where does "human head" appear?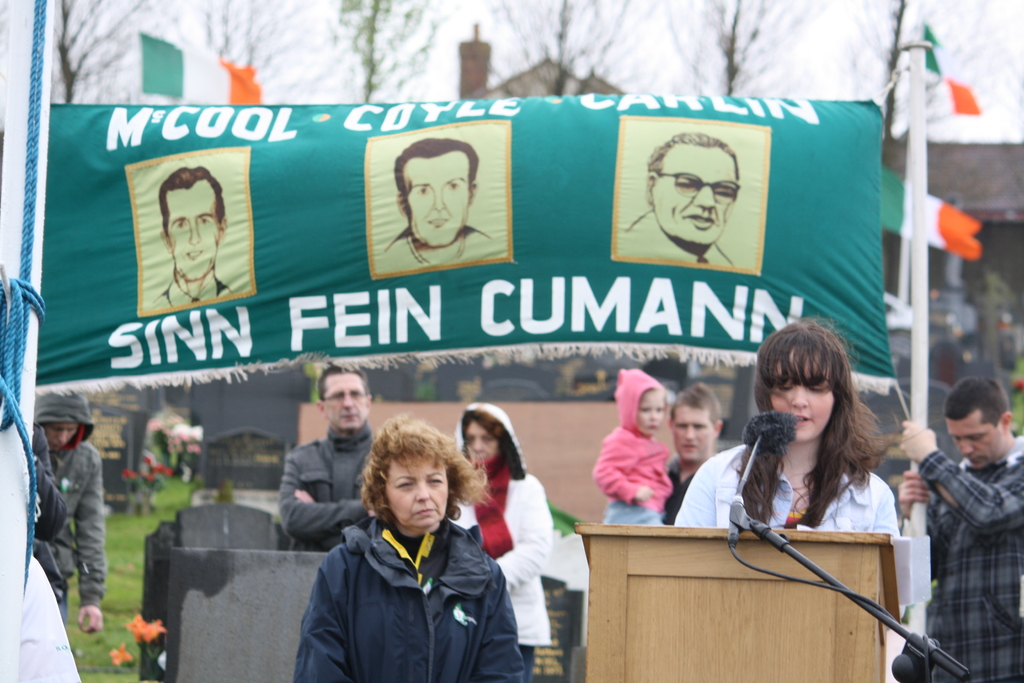
Appears at (765, 318, 855, 436).
